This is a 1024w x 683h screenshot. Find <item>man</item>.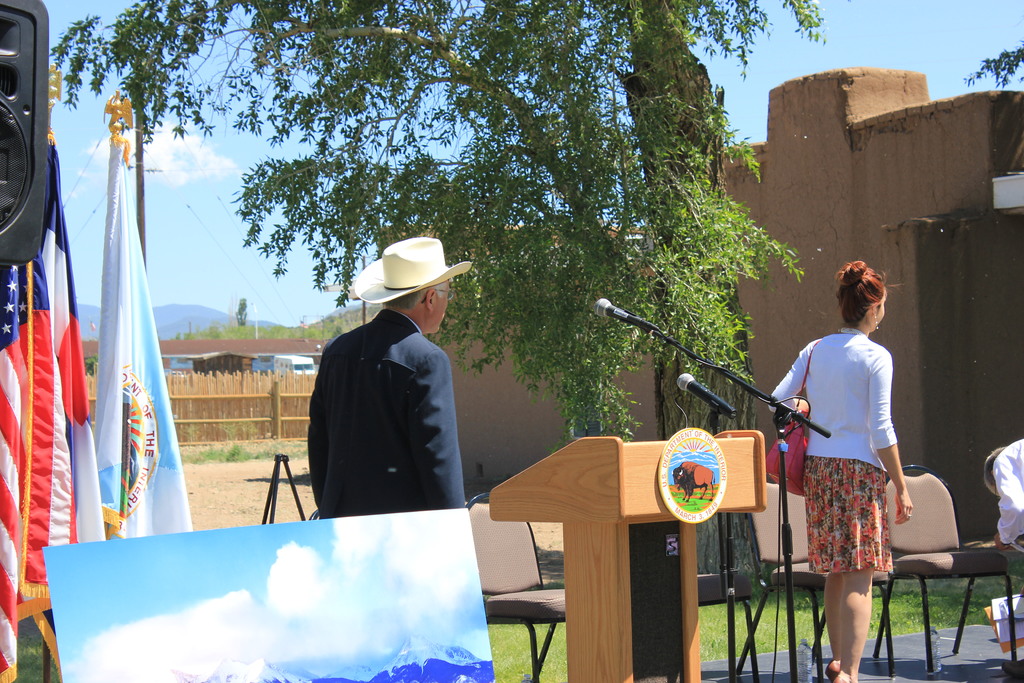
Bounding box: bbox=(306, 233, 475, 522).
